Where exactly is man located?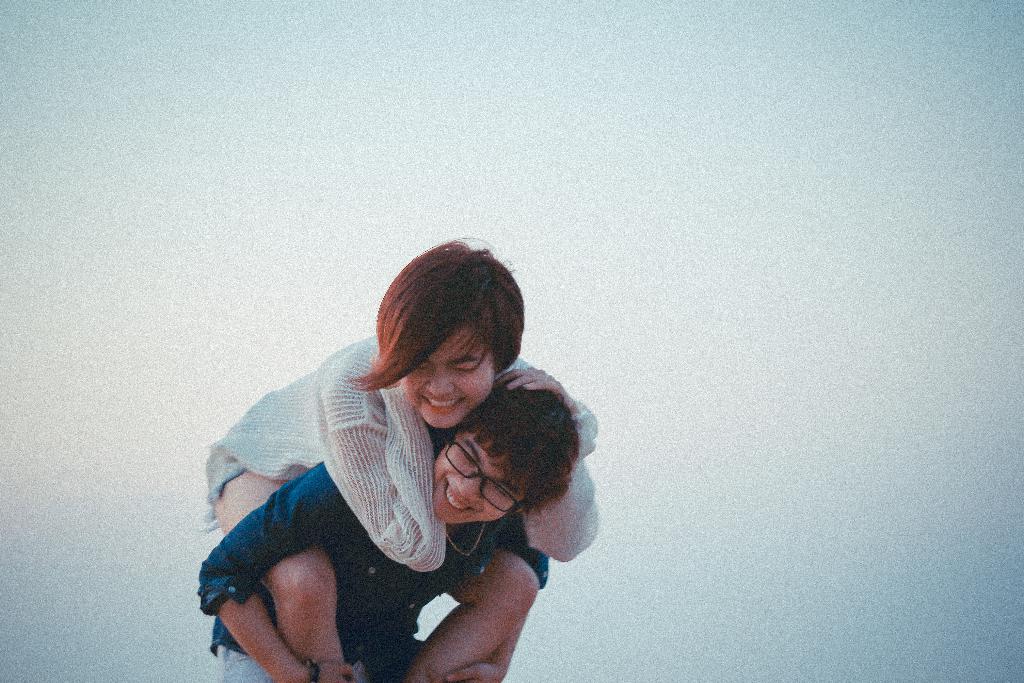
Its bounding box is crop(196, 374, 579, 682).
